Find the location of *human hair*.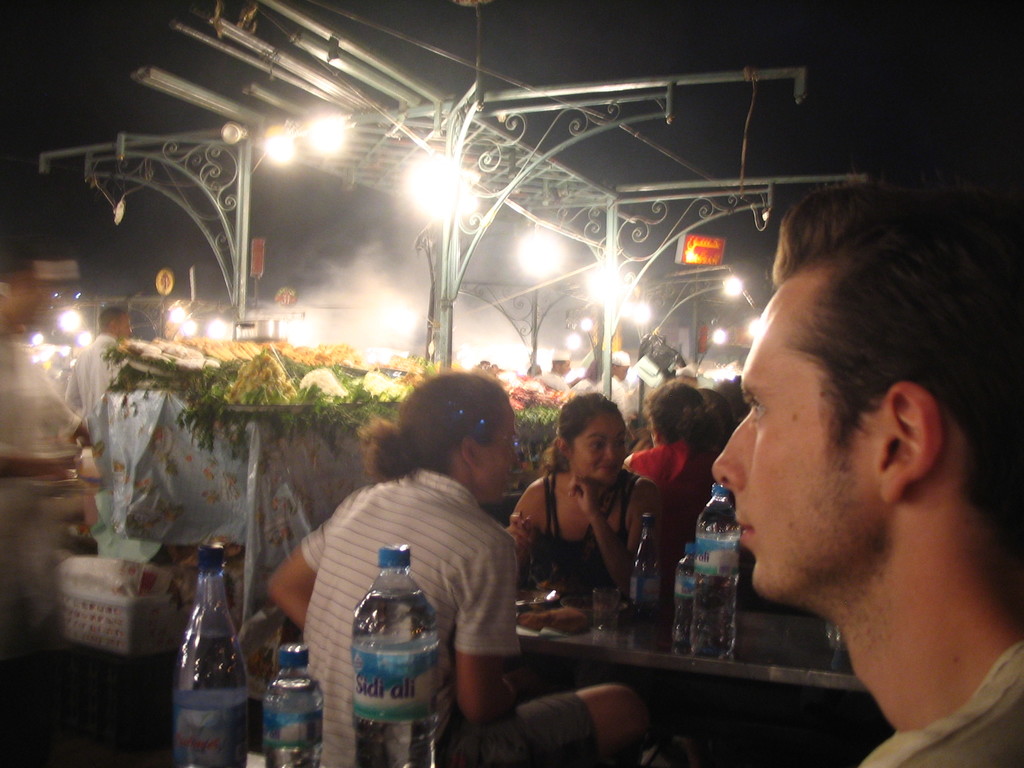
Location: 643/378/728/443.
